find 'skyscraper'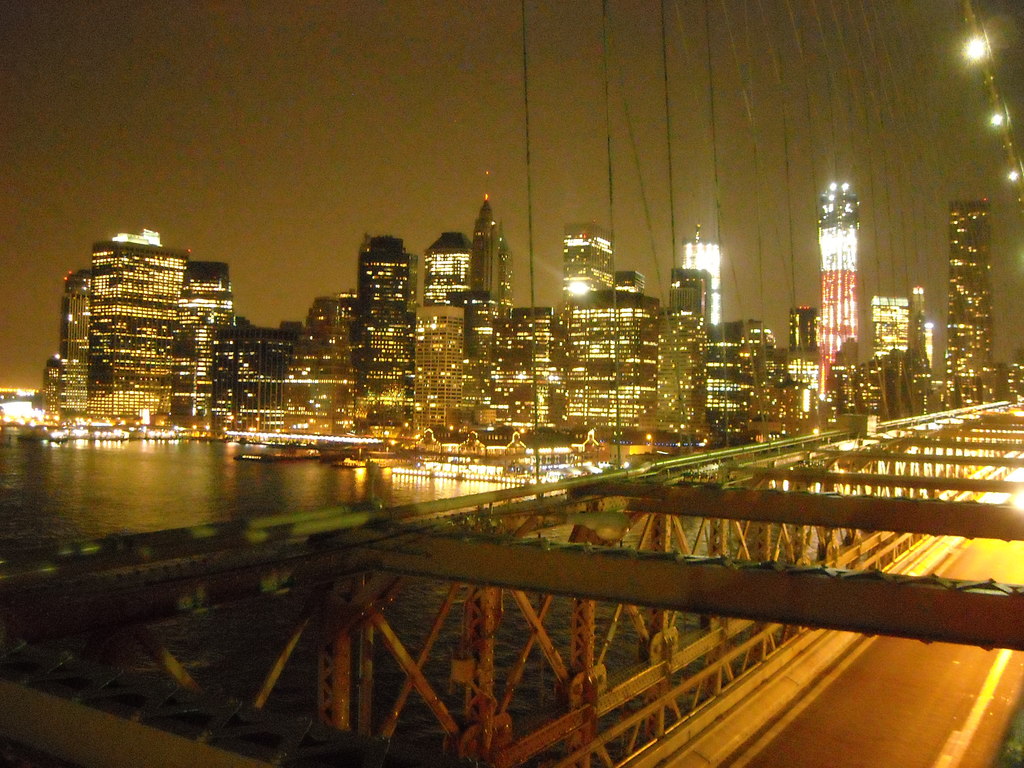
705, 317, 761, 435
